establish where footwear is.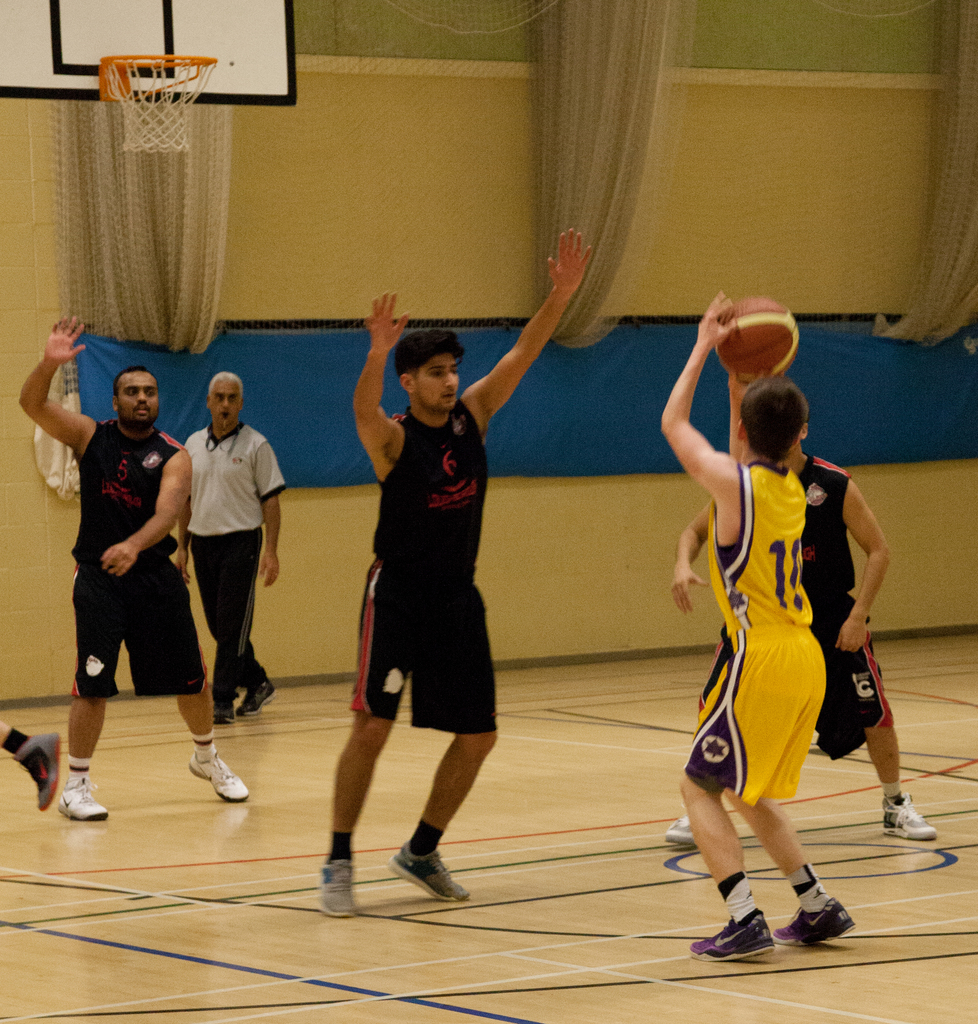
Established at crop(315, 856, 369, 922).
